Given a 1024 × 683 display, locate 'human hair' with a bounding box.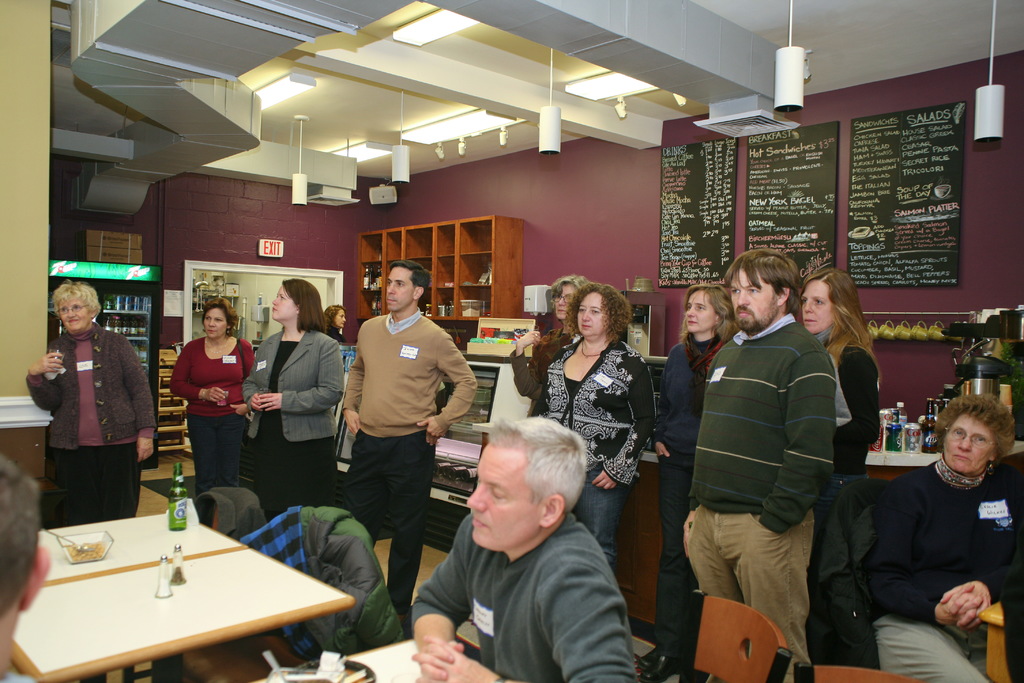
Located: [279,277,330,333].
